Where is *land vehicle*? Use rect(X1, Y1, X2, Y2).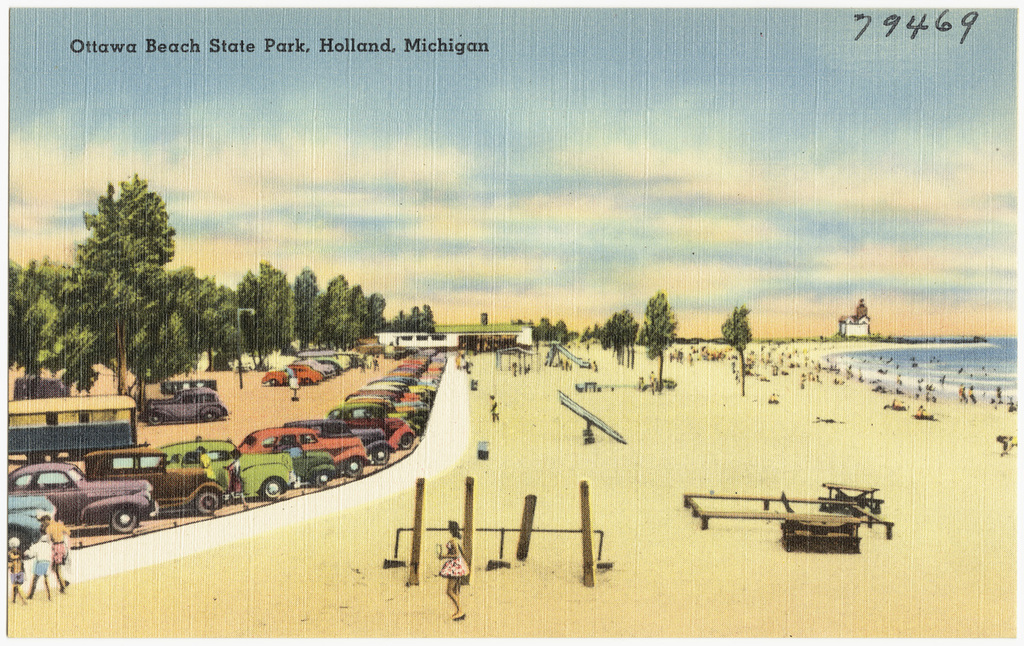
rect(291, 422, 390, 463).
